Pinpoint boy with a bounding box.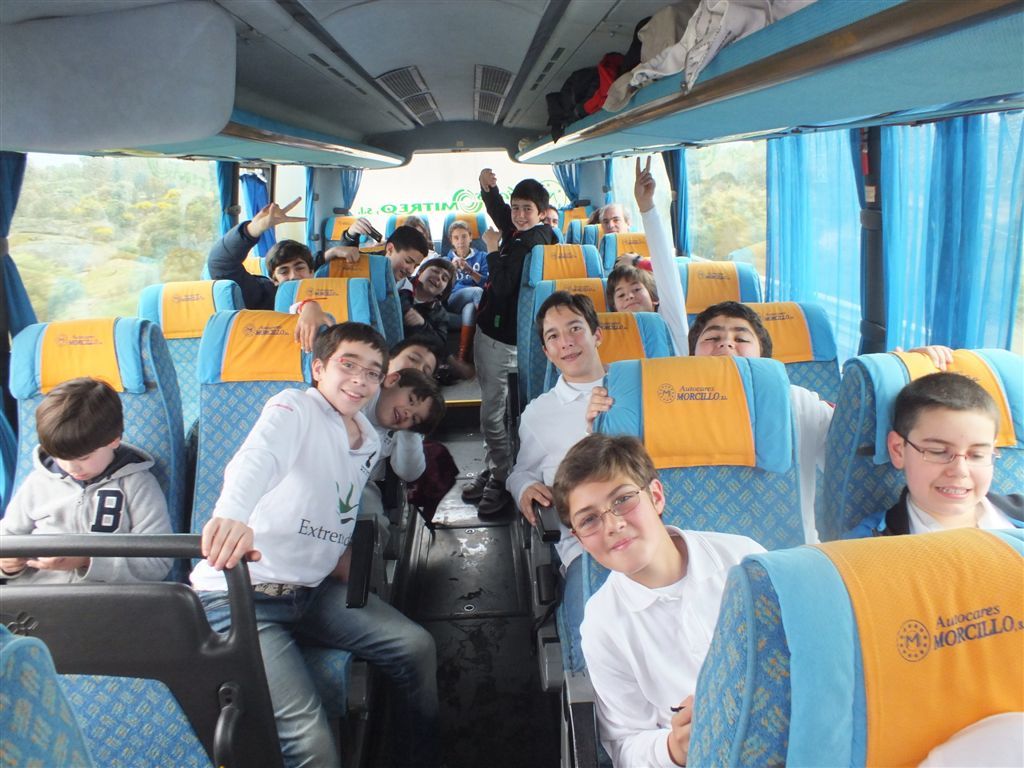
box(207, 196, 315, 312).
